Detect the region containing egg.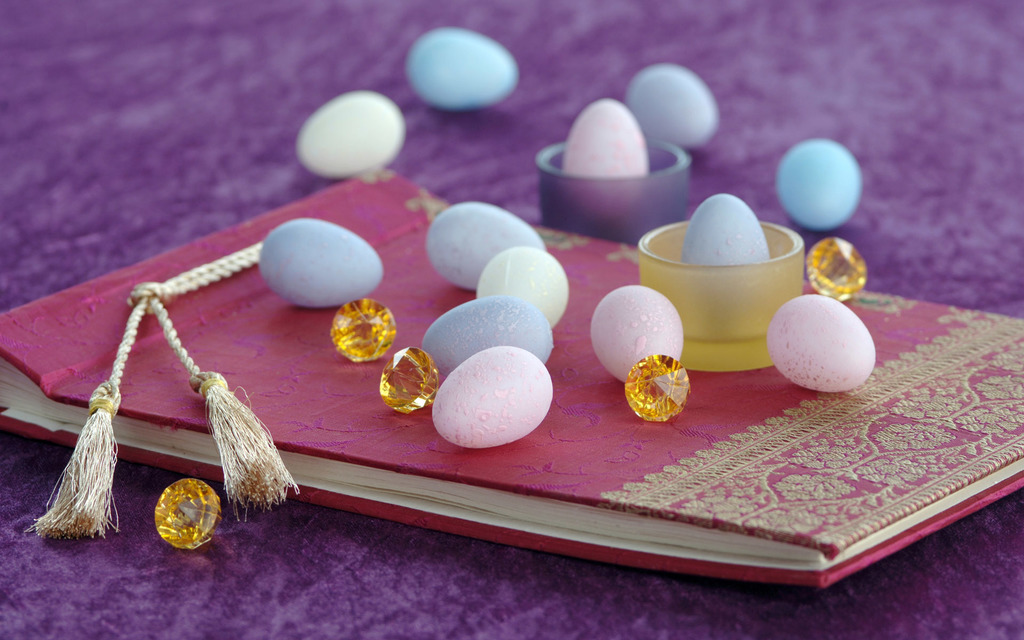
Rect(298, 91, 405, 182).
